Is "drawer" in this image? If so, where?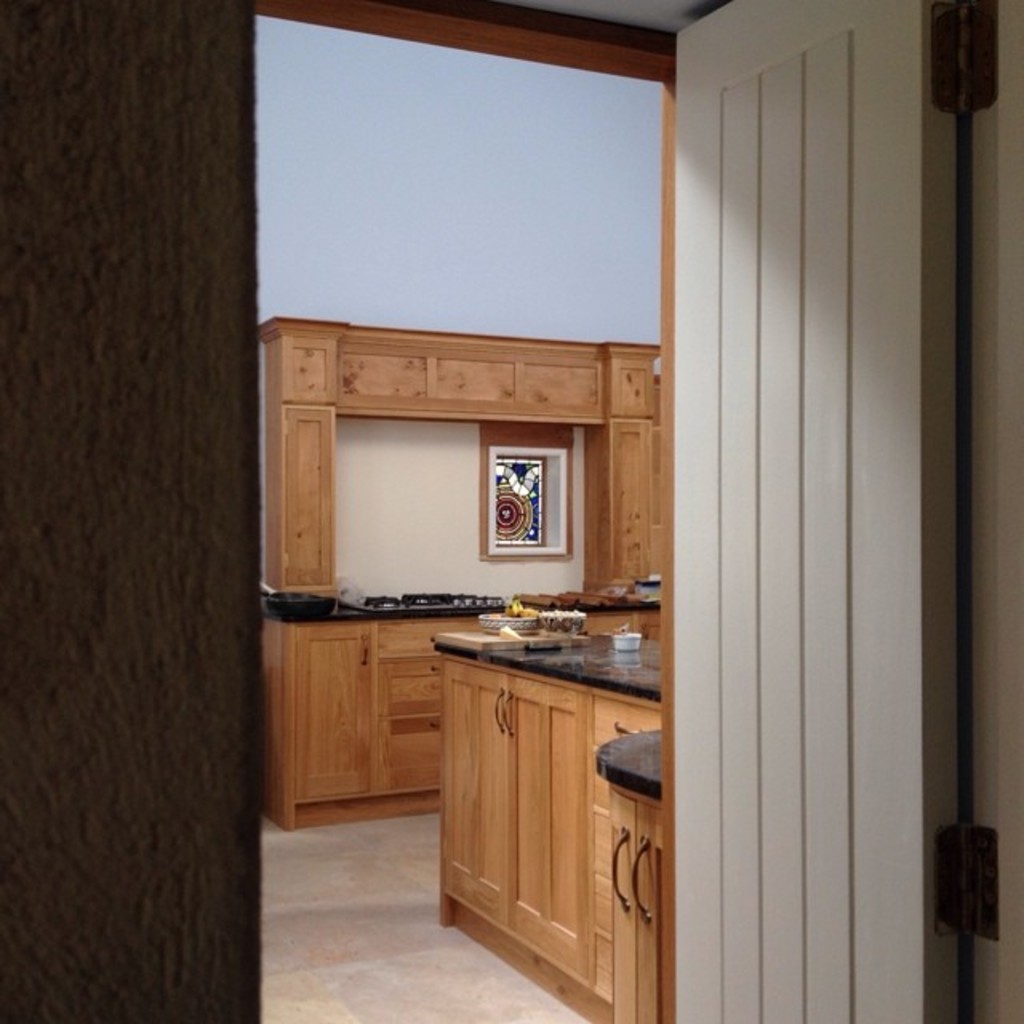
Yes, at [378,658,445,712].
